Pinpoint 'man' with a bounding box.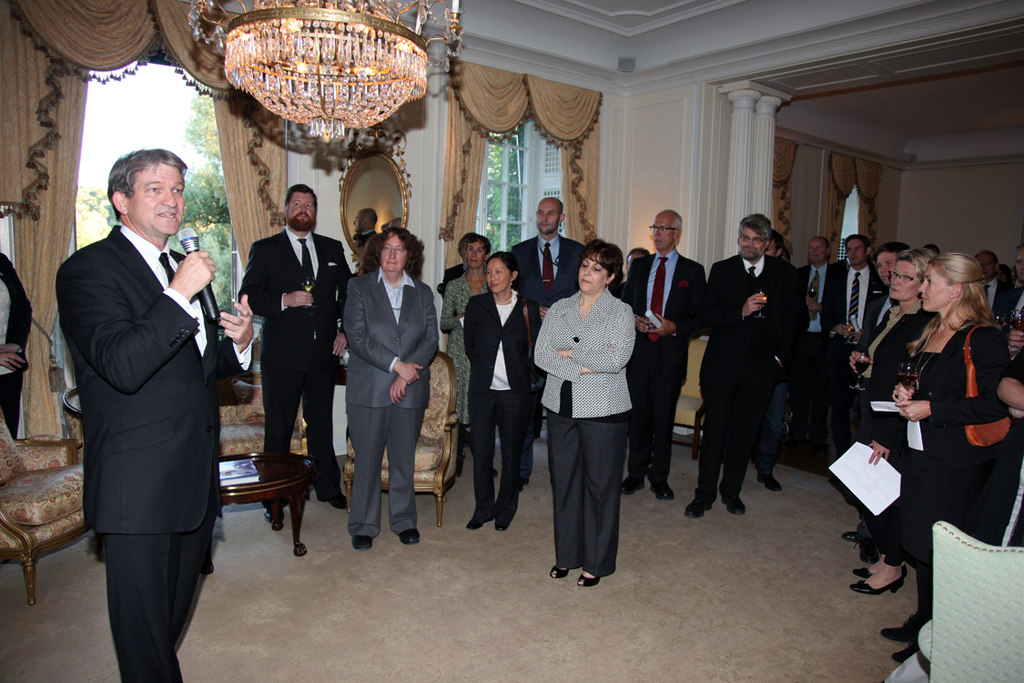
bbox(829, 236, 887, 473).
